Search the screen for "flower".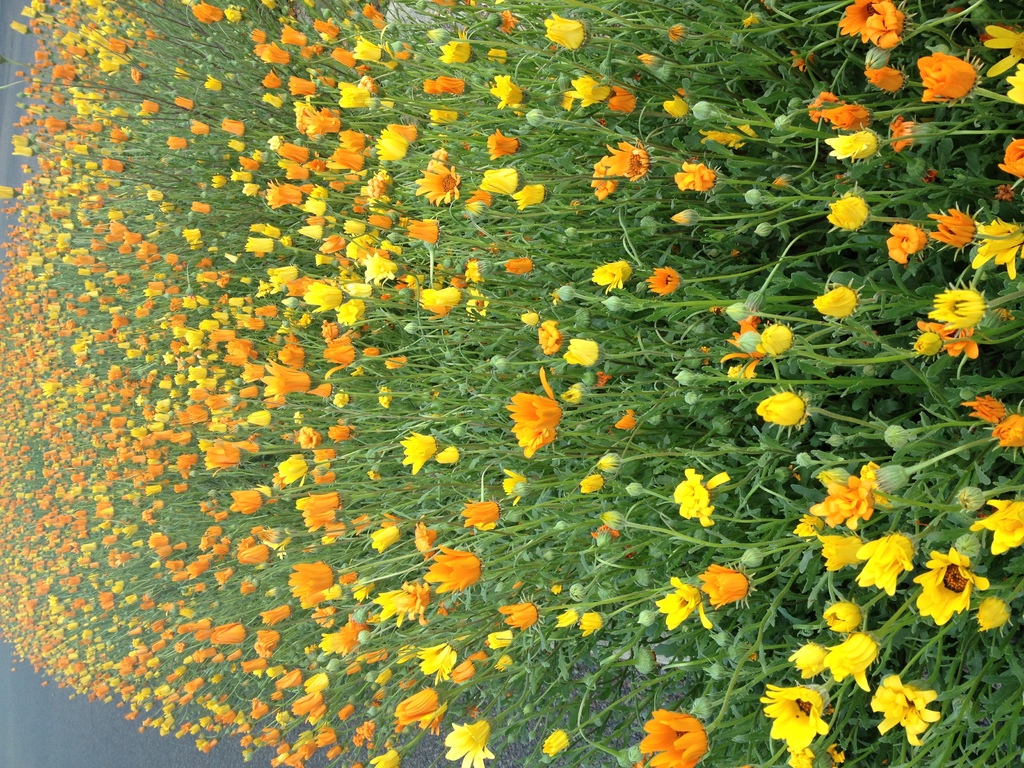
Found at (350, 31, 385, 70).
